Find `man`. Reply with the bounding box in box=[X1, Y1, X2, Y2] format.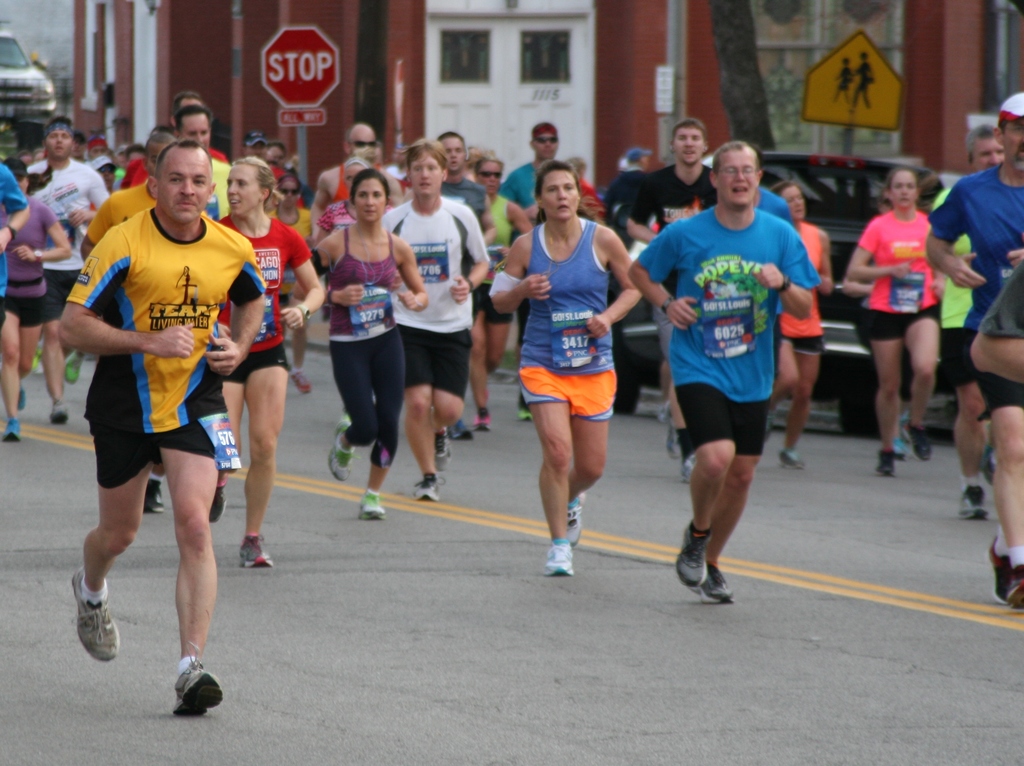
box=[177, 104, 234, 238].
